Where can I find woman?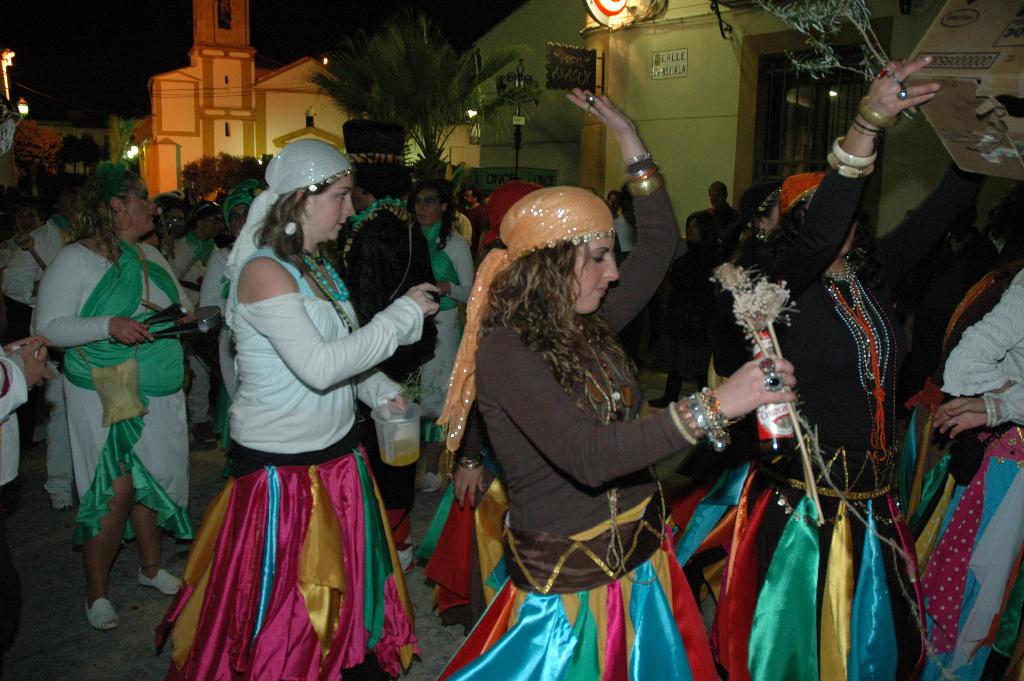
You can find it at detection(403, 171, 485, 381).
